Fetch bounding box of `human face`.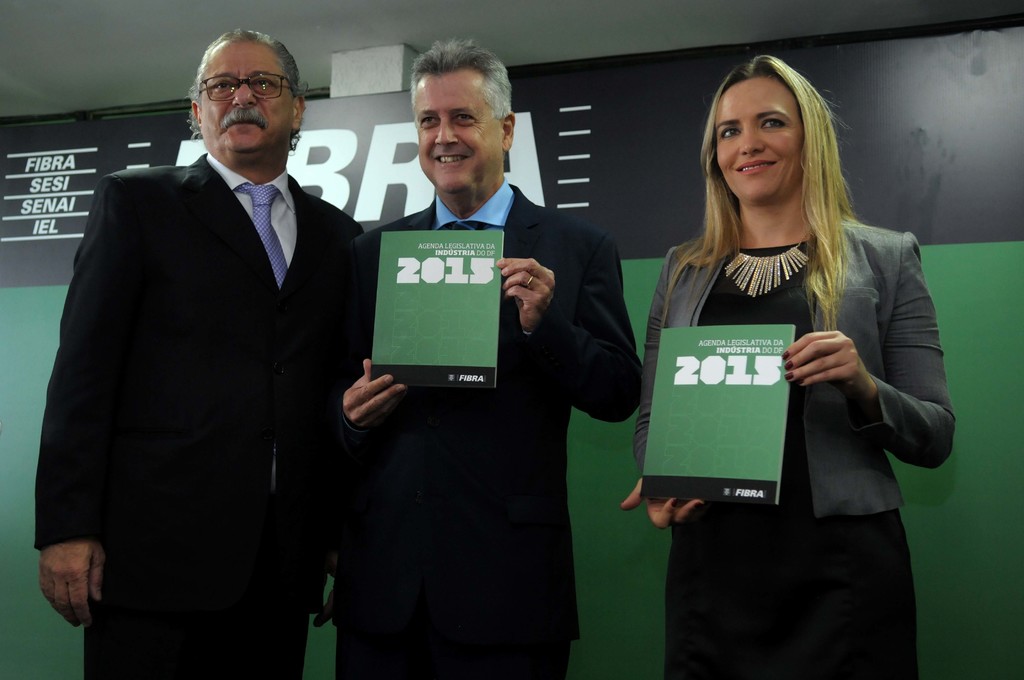
Bbox: {"x1": 716, "y1": 79, "x2": 808, "y2": 199}.
